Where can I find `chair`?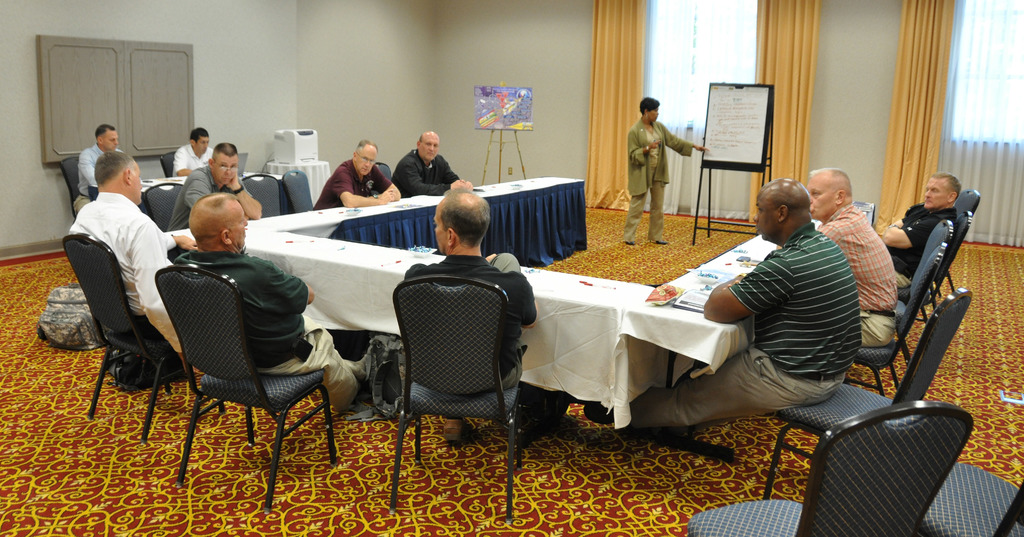
You can find it at select_region(58, 158, 81, 217).
